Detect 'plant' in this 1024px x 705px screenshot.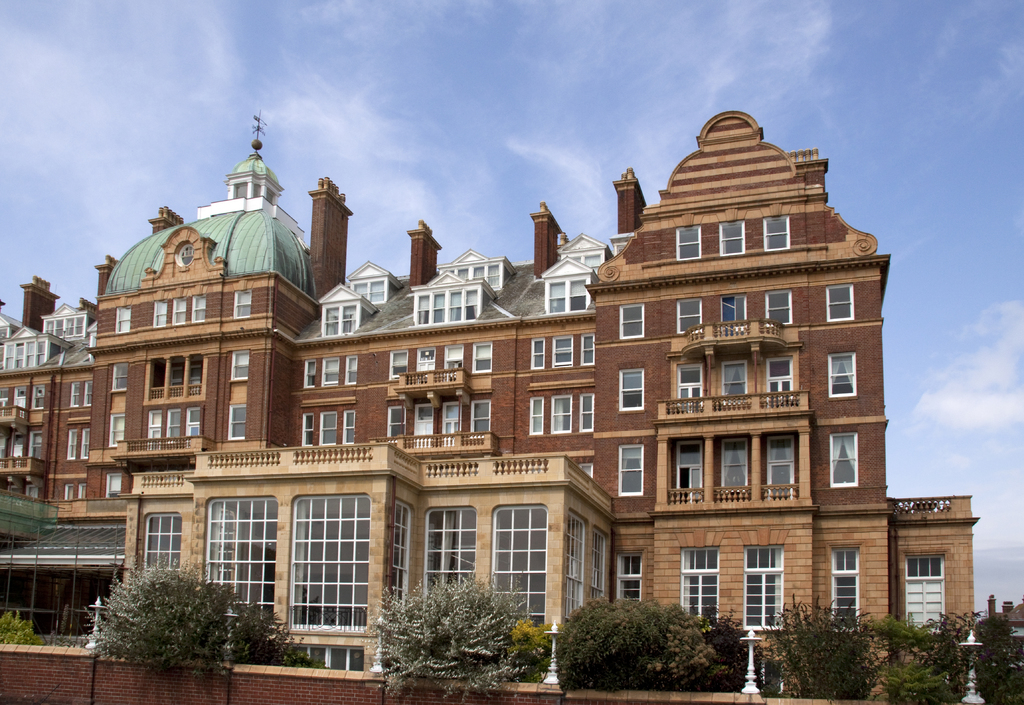
Detection: <box>871,617,967,704</box>.
